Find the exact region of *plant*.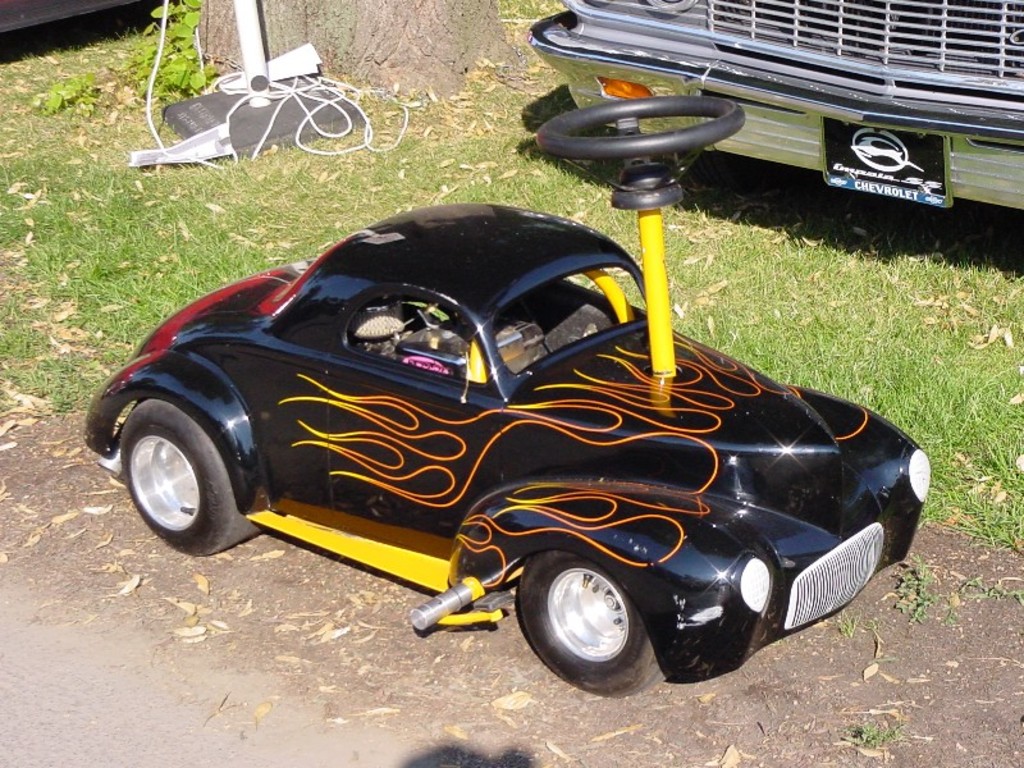
Exact region: 40 72 92 114.
